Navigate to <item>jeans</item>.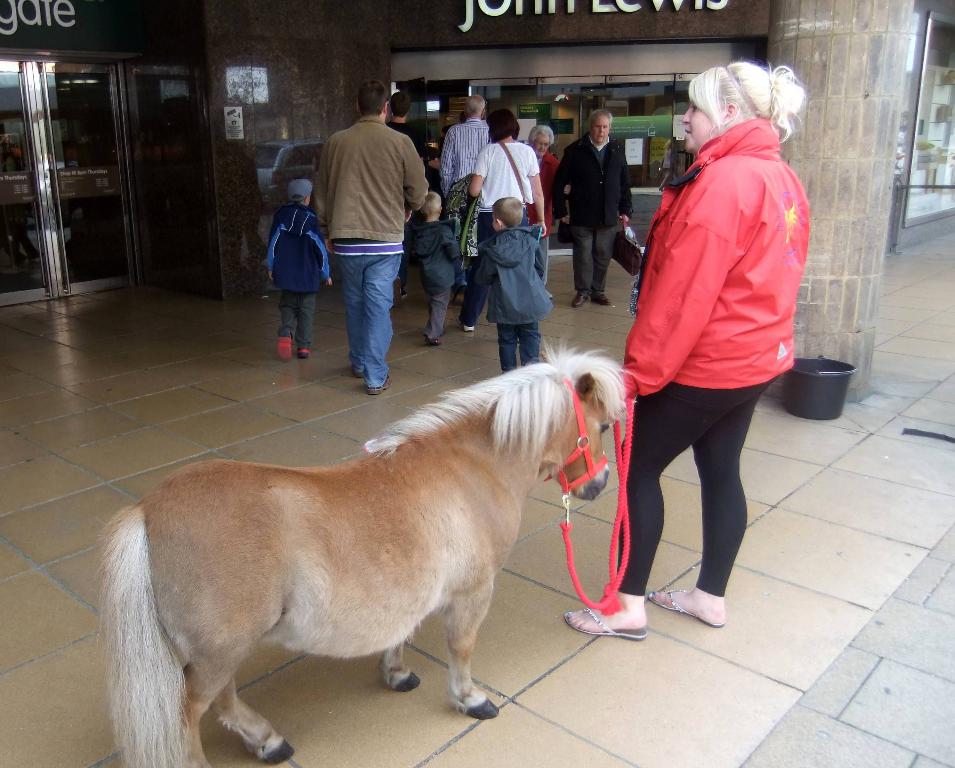
Navigation target: region(497, 322, 541, 375).
